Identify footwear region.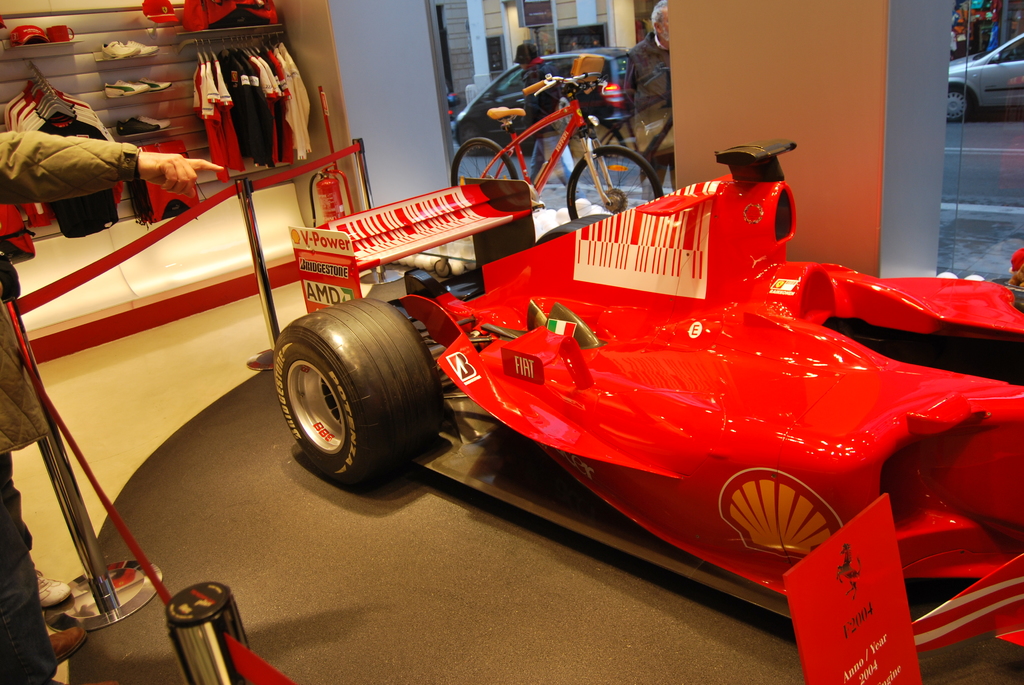
Region: (128,41,156,54).
